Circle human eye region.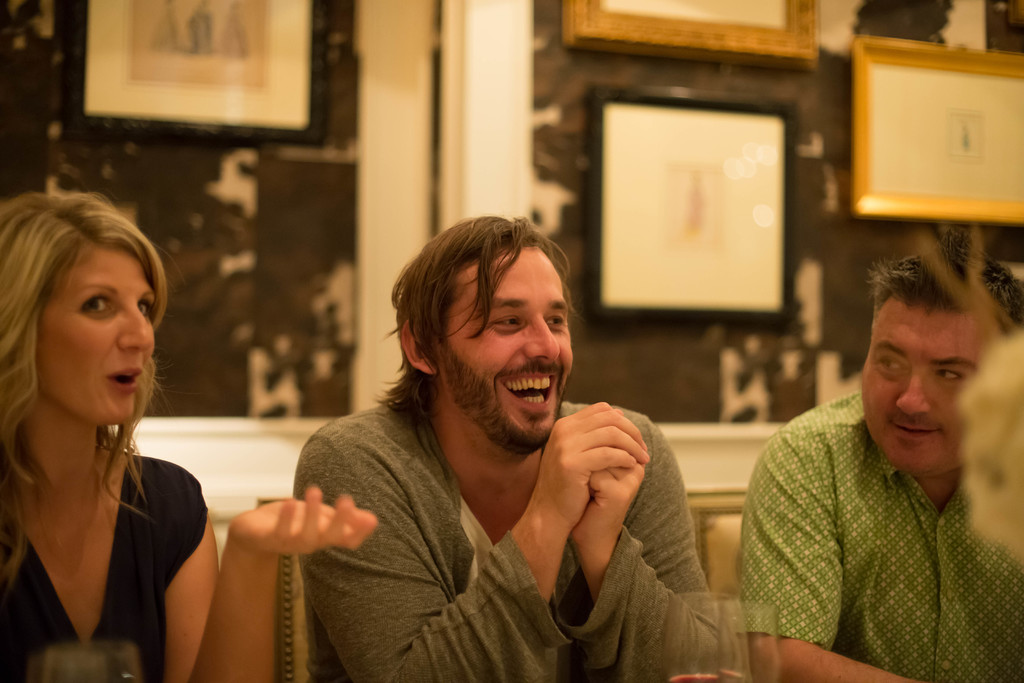
Region: (x1=934, y1=362, x2=963, y2=383).
